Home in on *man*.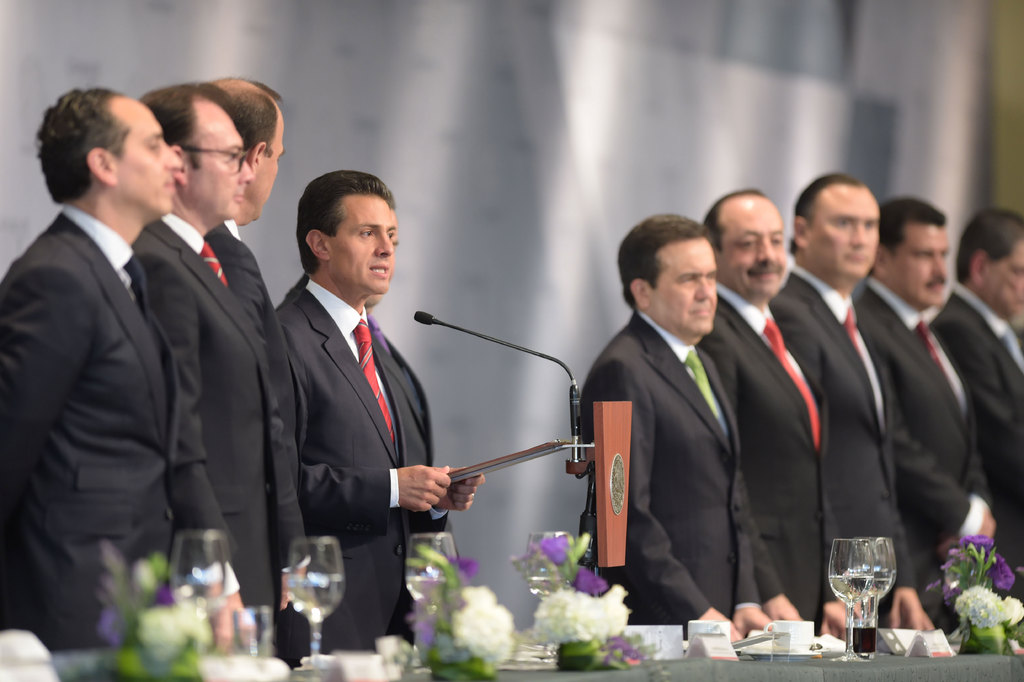
Homed in at crop(133, 79, 310, 655).
